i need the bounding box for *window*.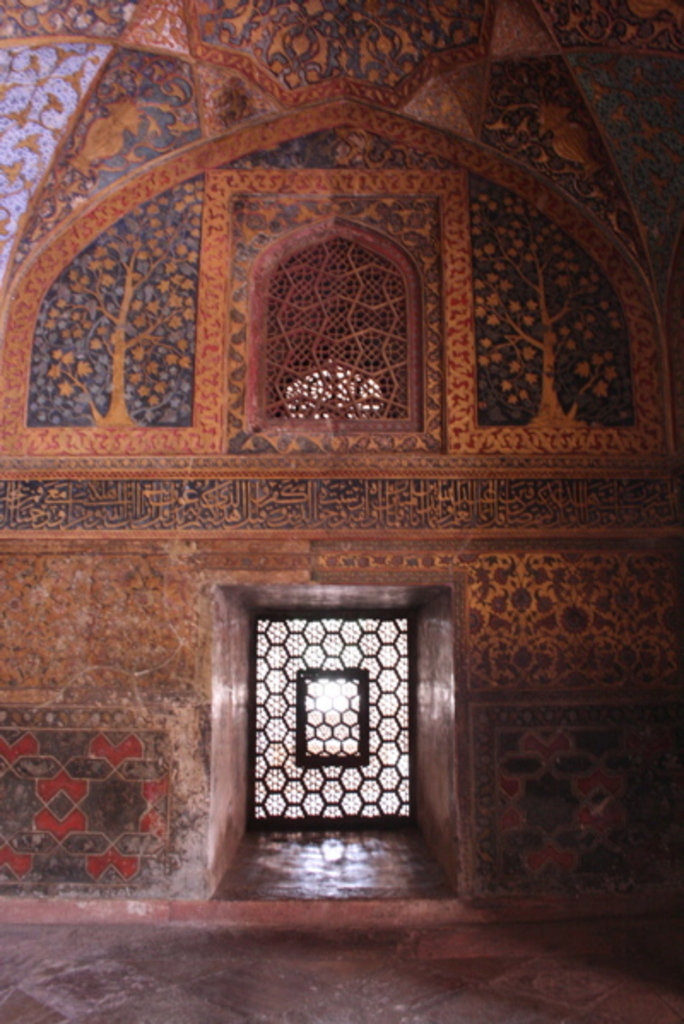
Here it is: detection(250, 605, 421, 834).
